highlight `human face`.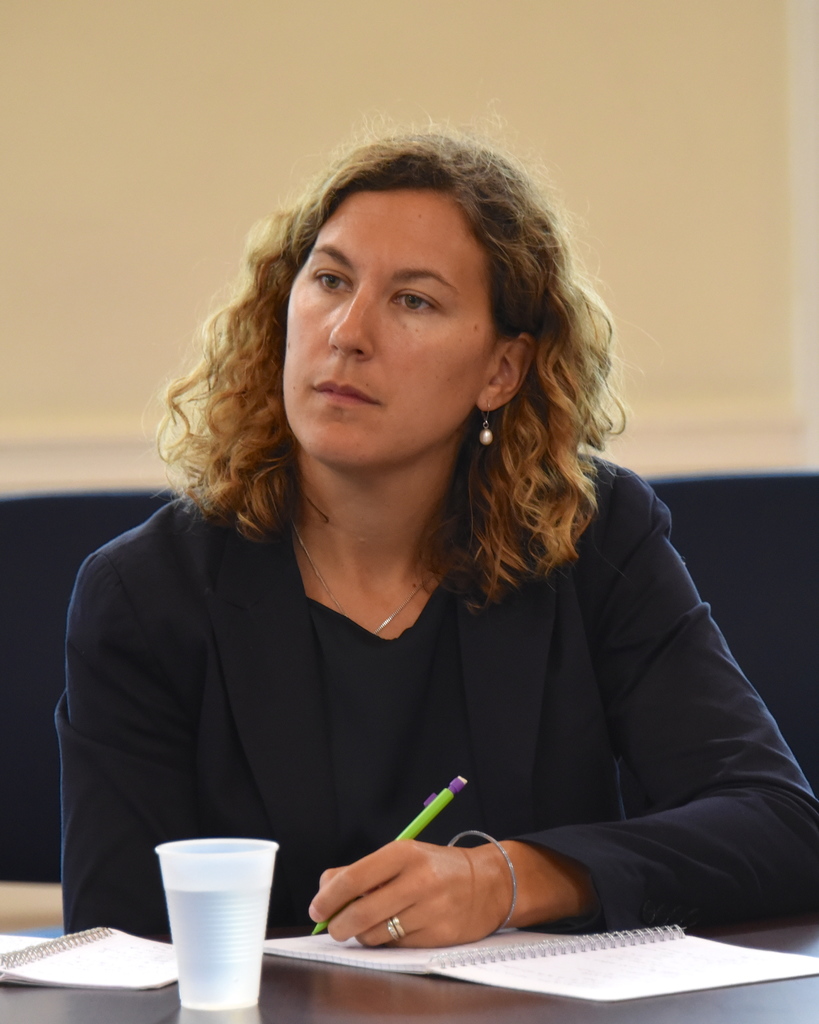
Highlighted region: x1=283 y1=189 x2=490 y2=466.
